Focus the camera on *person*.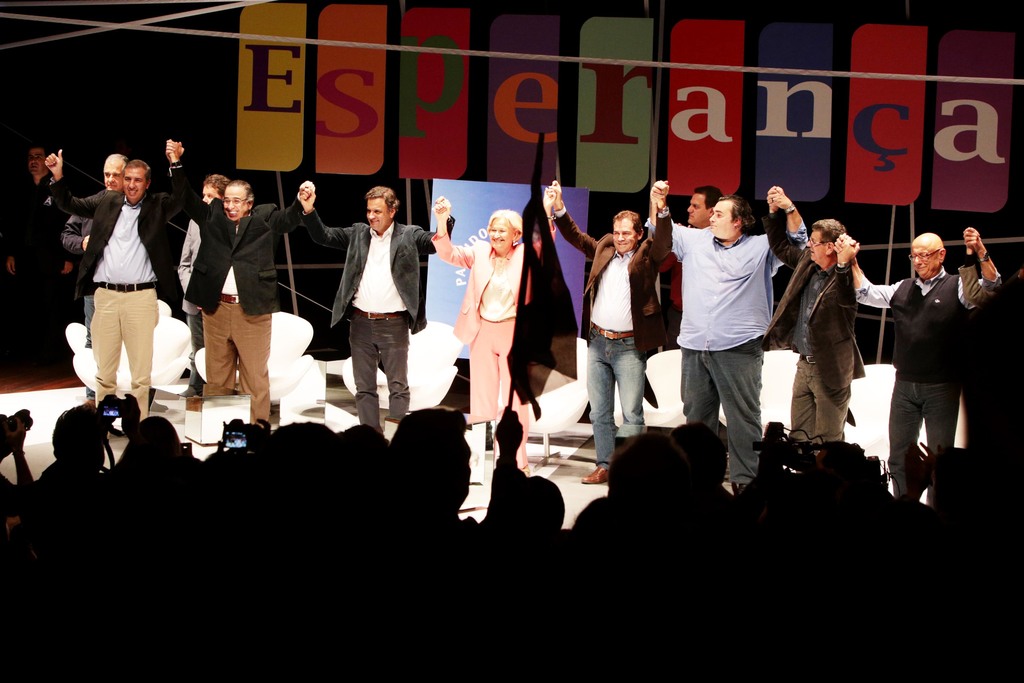
Focus region: 430, 203, 551, 466.
